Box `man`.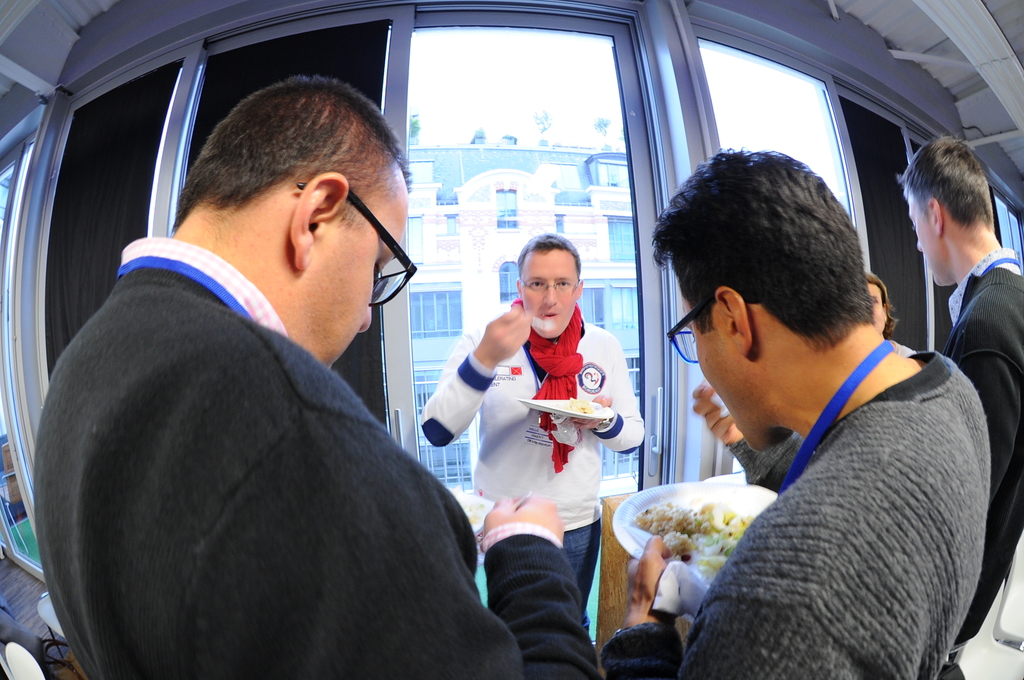
604/147/988/679.
